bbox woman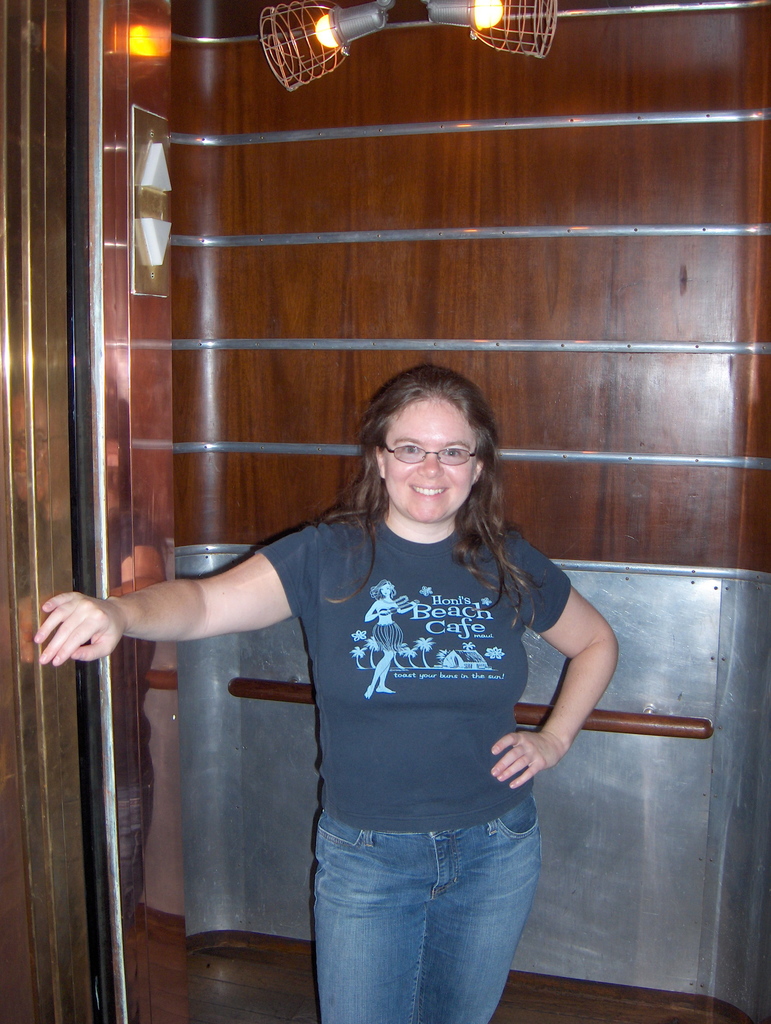
[x1=15, y1=363, x2=626, y2=1023]
